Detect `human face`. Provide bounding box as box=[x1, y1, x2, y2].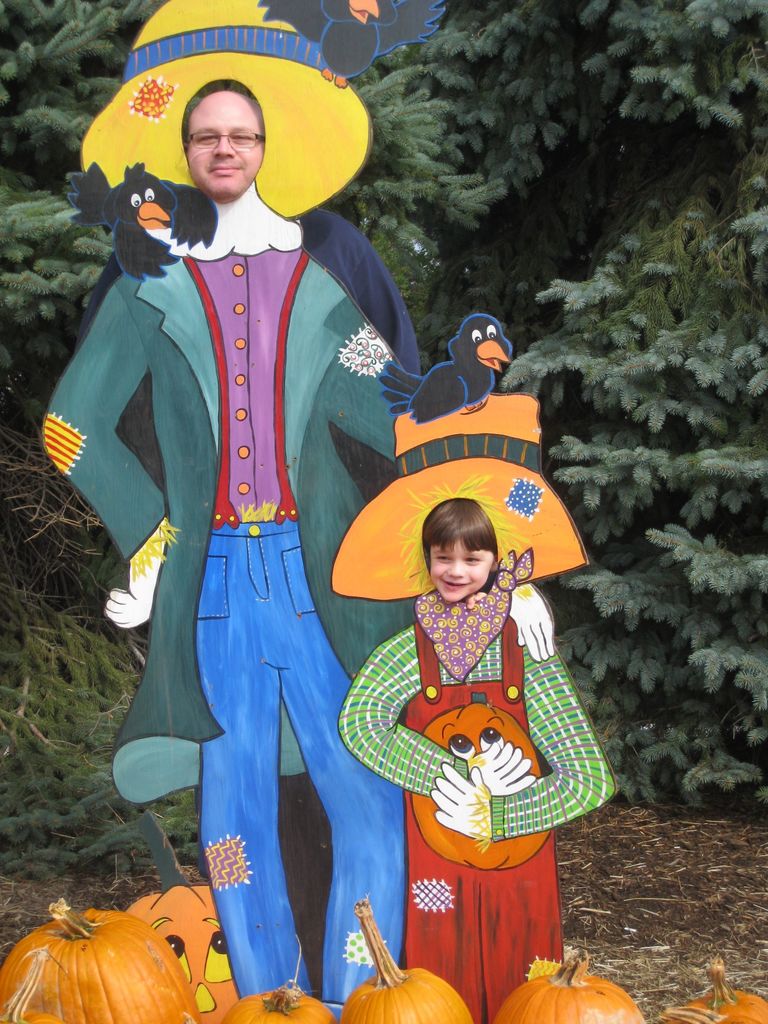
box=[184, 93, 263, 198].
